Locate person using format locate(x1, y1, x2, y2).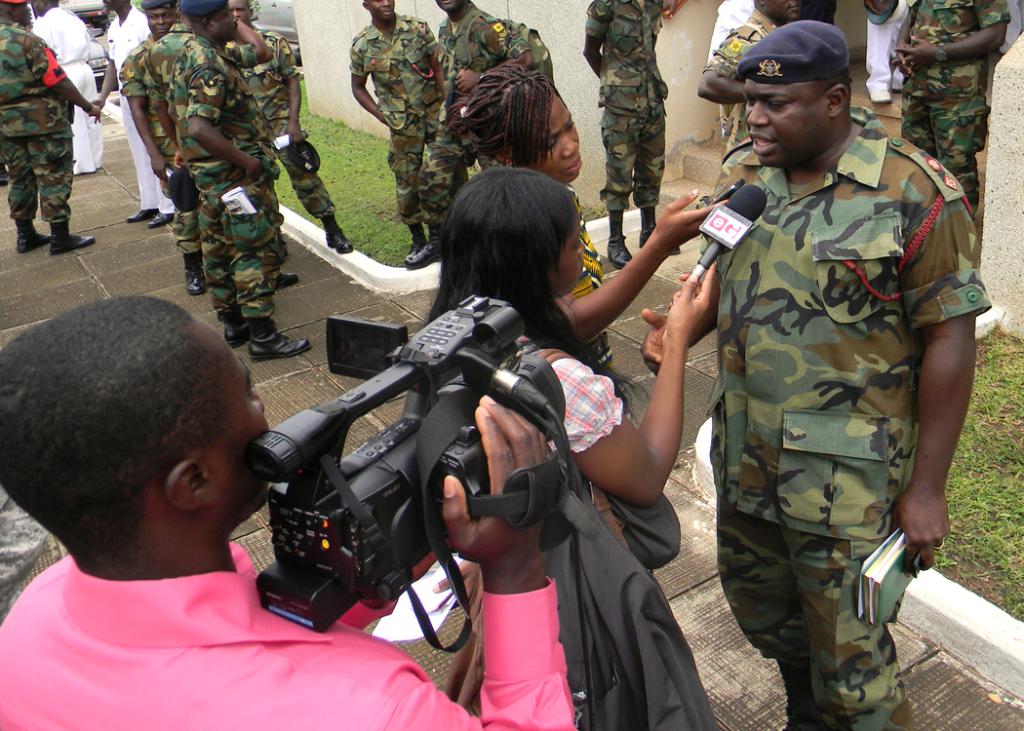
locate(115, 0, 200, 293).
